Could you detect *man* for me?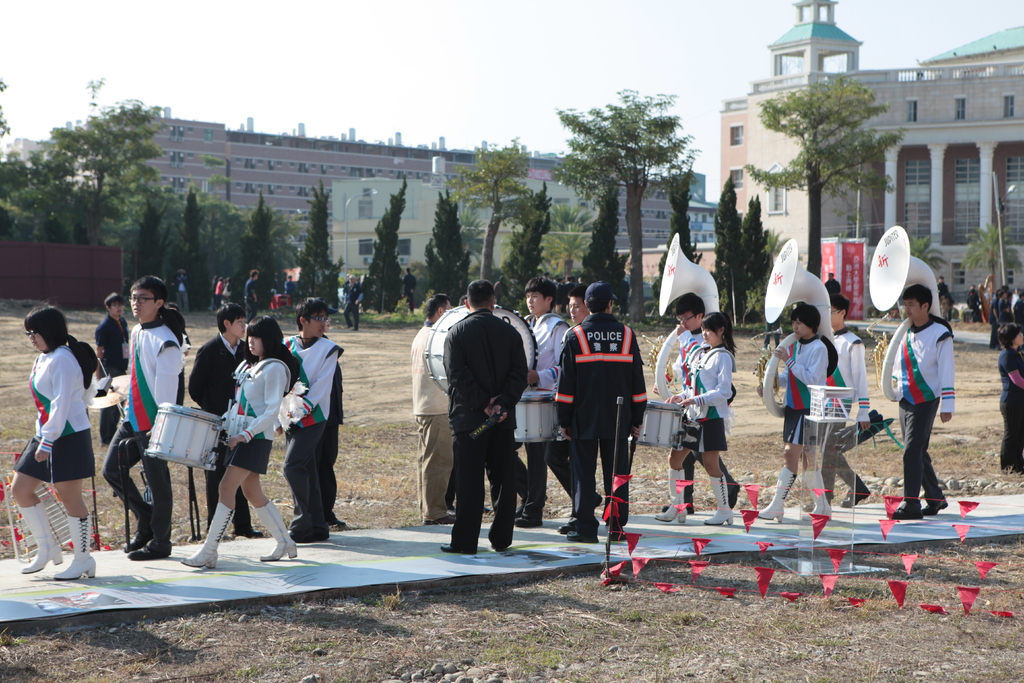
Detection result: [left=184, top=305, right=260, bottom=537].
